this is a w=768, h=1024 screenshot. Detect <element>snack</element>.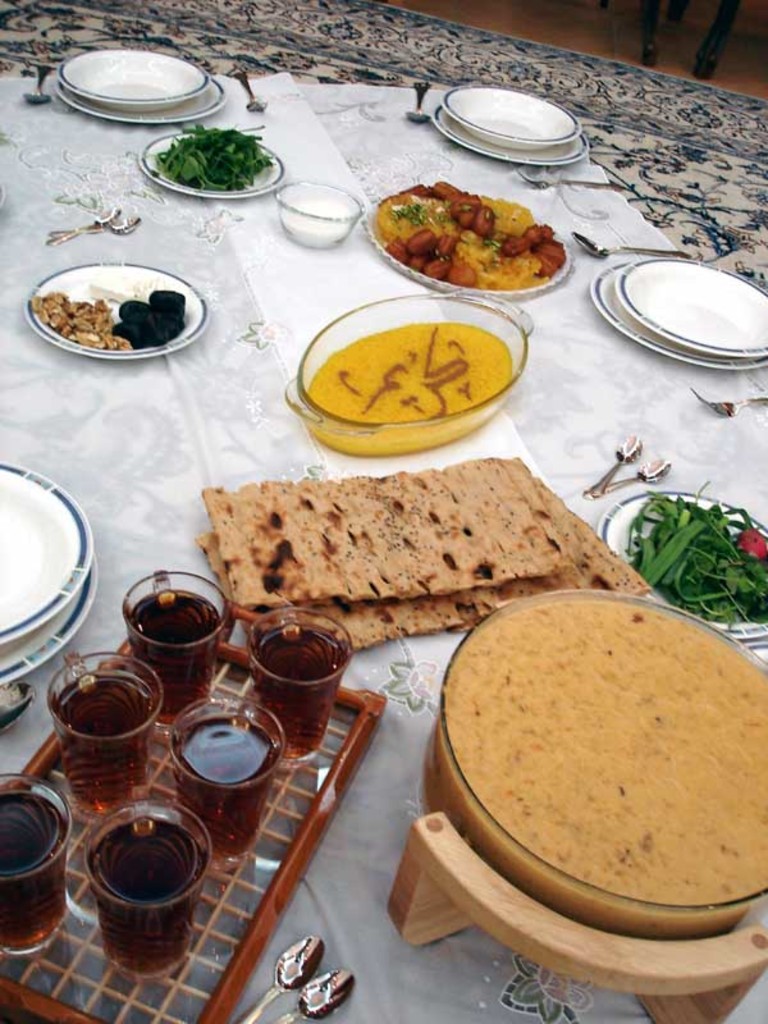
(118, 288, 193, 351).
